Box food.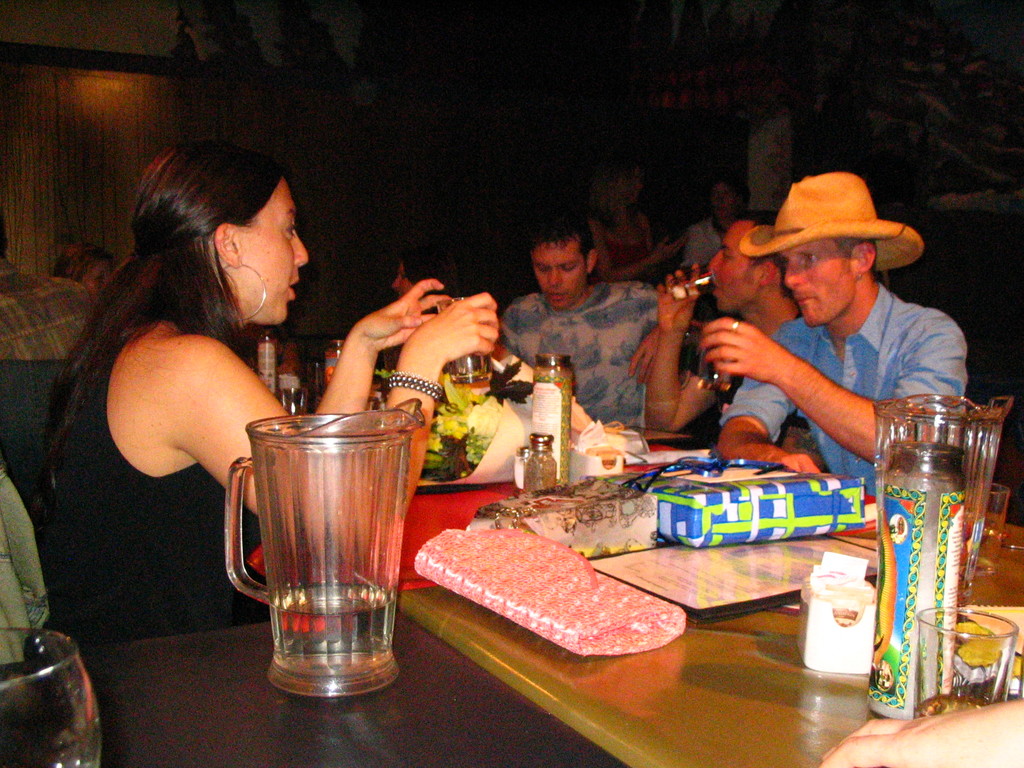
<box>570,396,627,467</box>.
